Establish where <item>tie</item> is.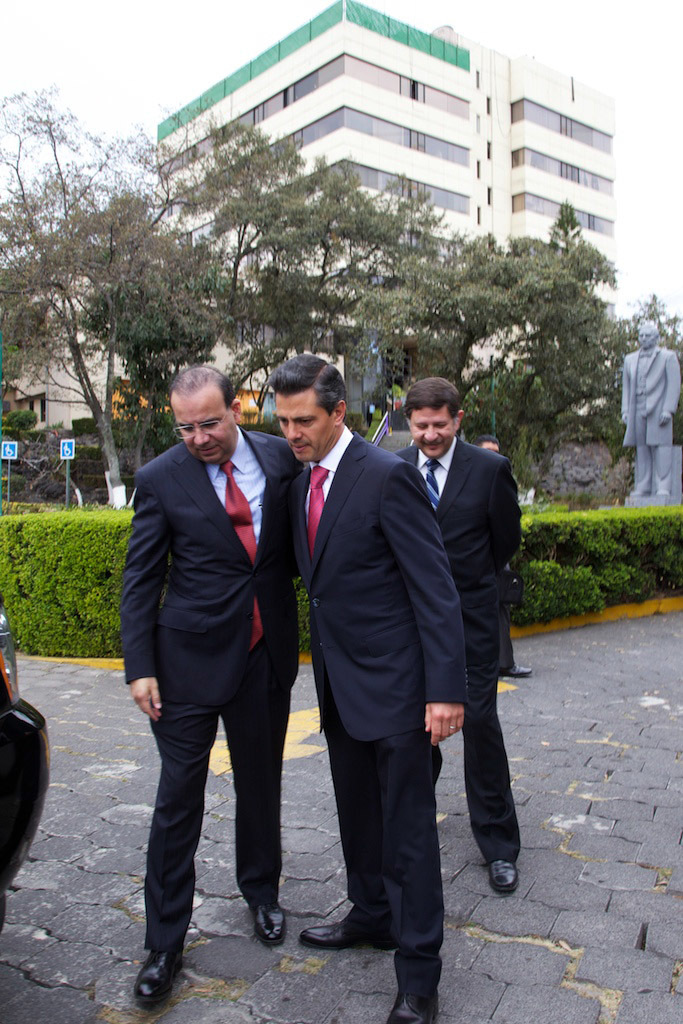
Established at box=[423, 457, 448, 512].
